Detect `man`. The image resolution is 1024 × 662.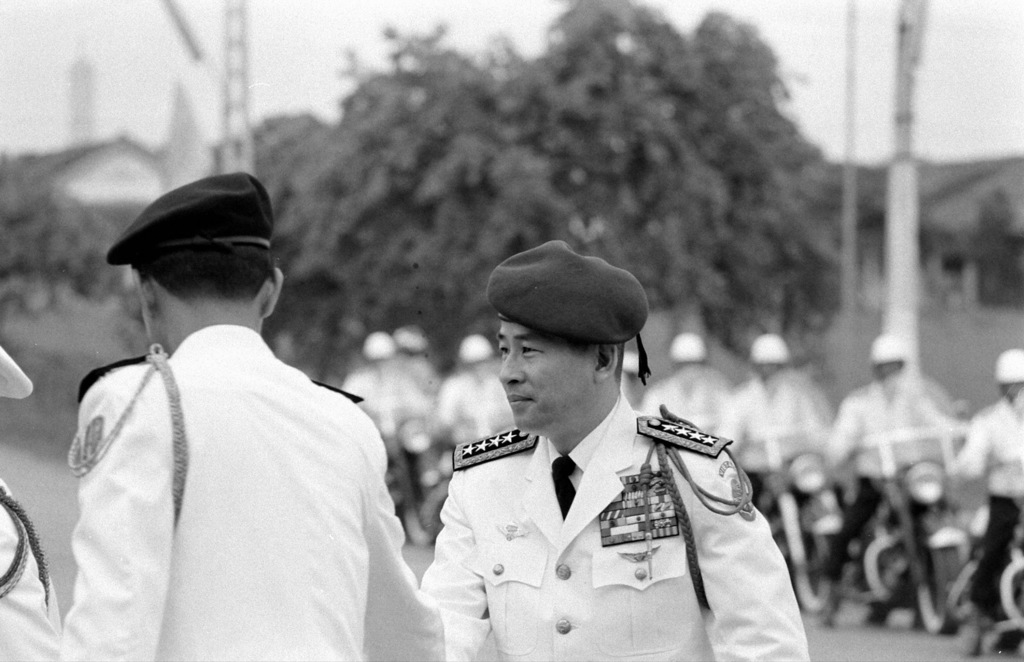
422:254:804:654.
